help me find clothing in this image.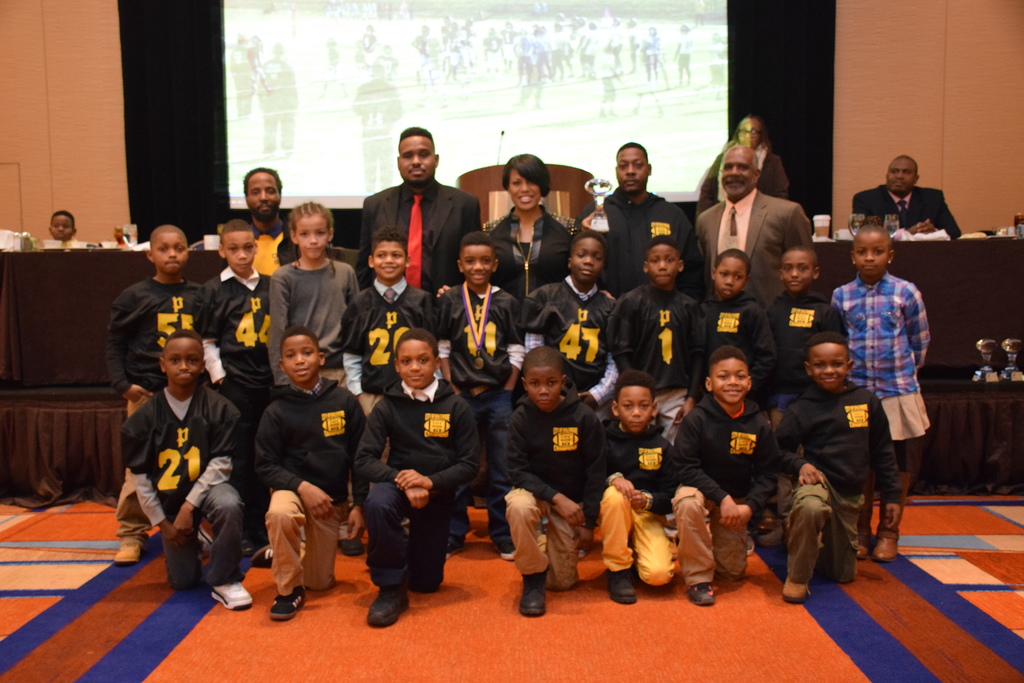
Found it: pyautogui.locateOnScreen(693, 193, 812, 292).
